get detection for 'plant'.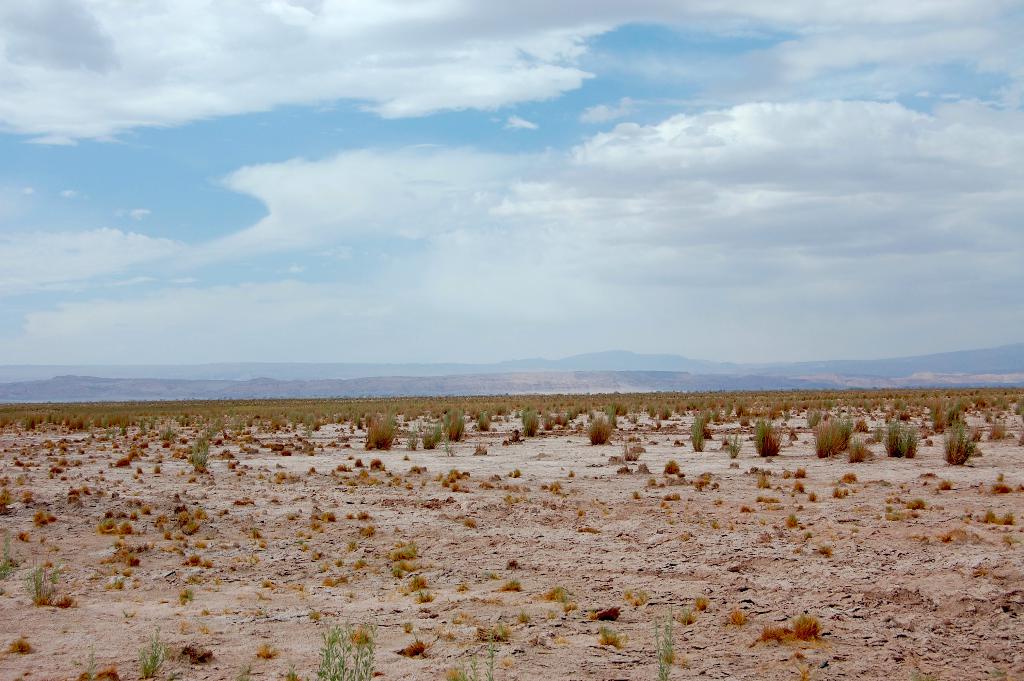
Detection: l=97, t=488, r=109, b=498.
